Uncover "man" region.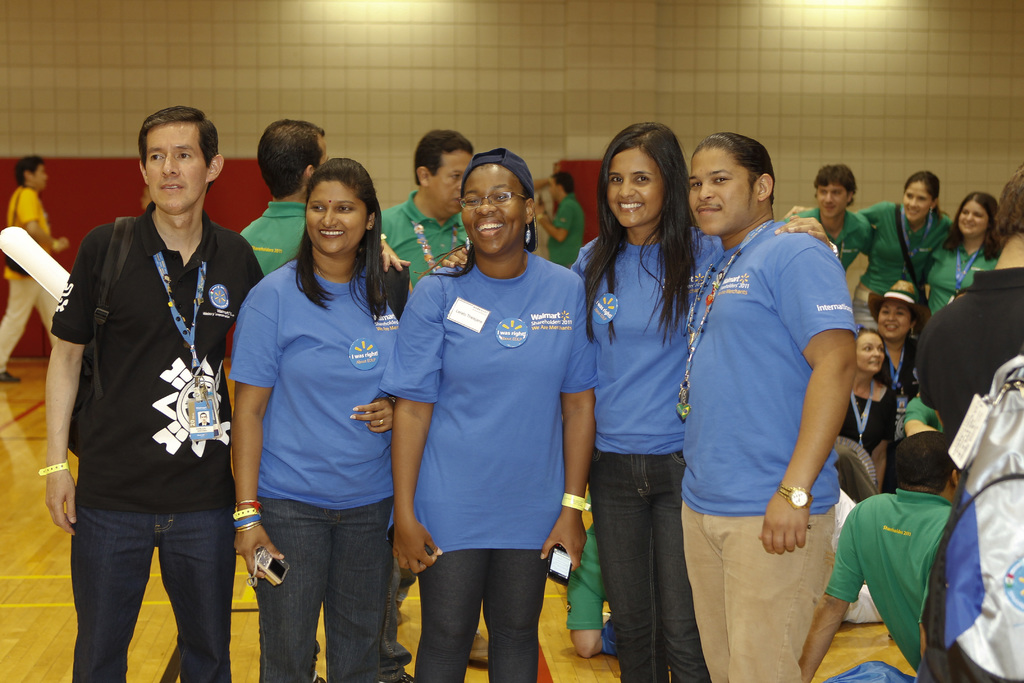
Uncovered: crop(682, 124, 859, 682).
